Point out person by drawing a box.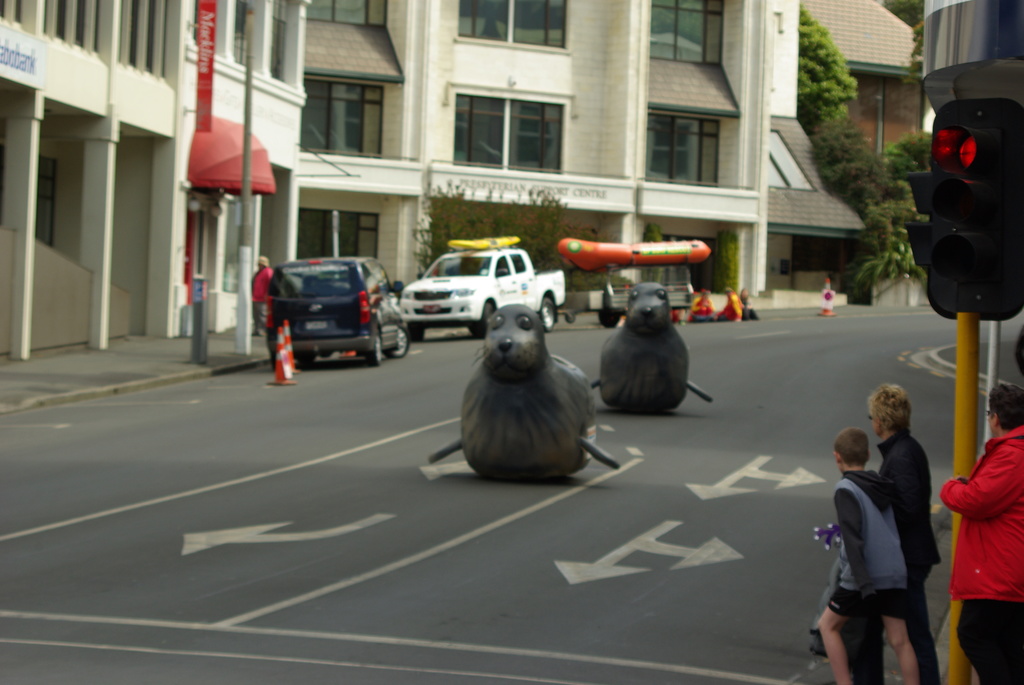
x1=945 y1=400 x2=1023 y2=661.
